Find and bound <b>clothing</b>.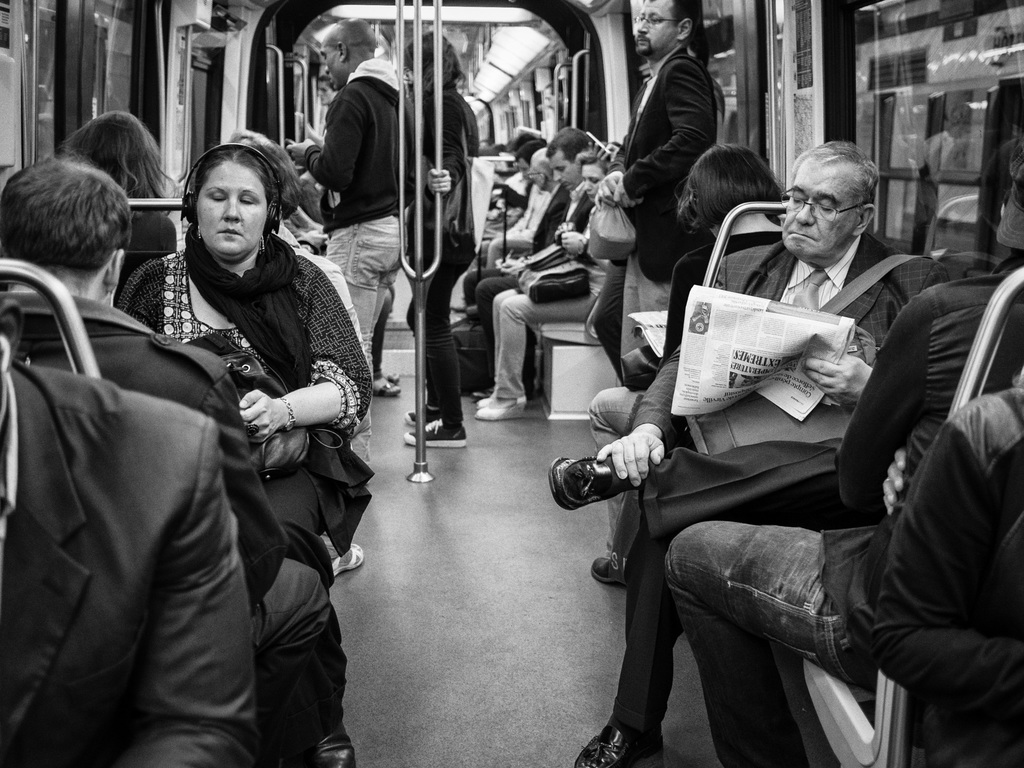
Bound: [left=268, top=221, right=372, bottom=468].
